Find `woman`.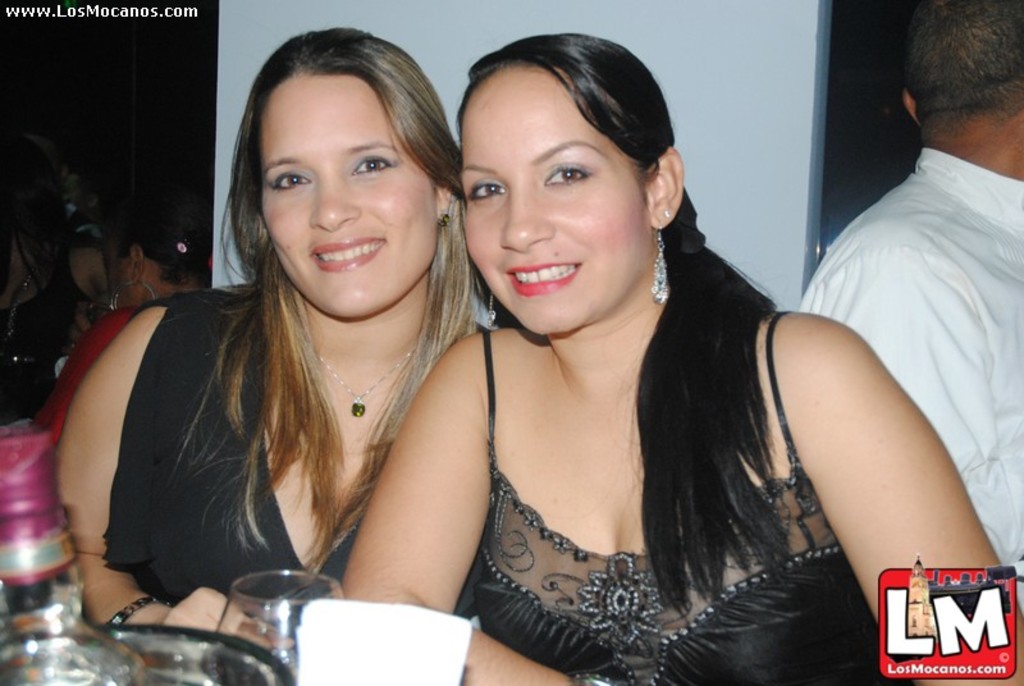
[32, 209, 224, 447].
